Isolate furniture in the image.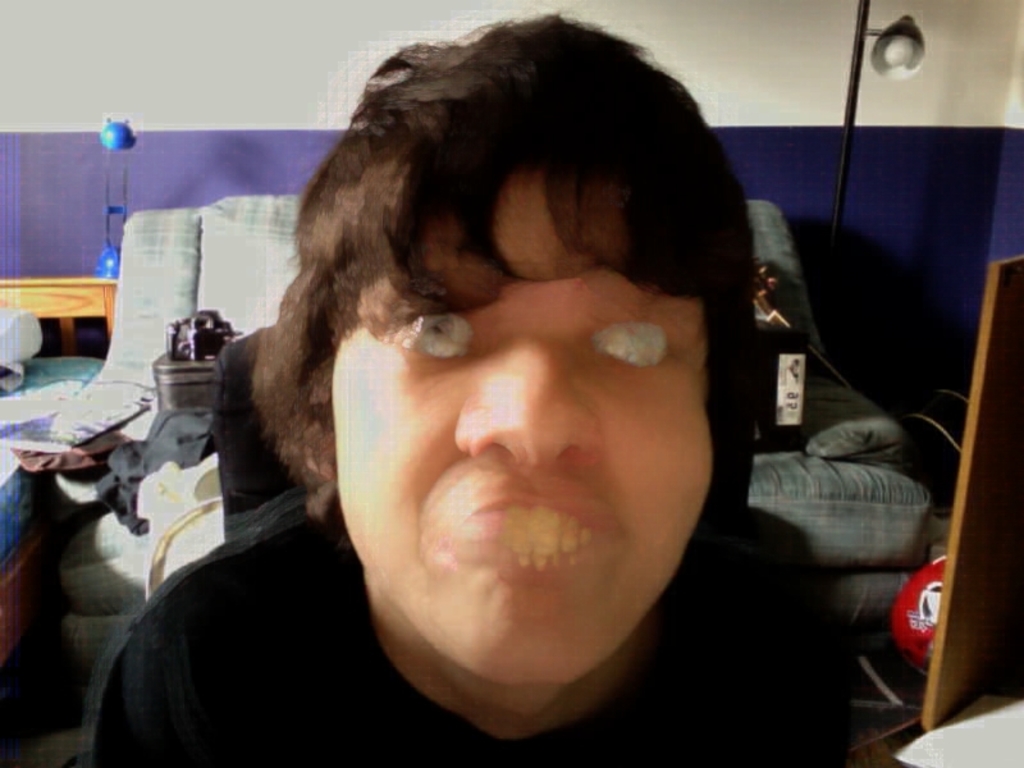
Isolated region: <region>59, 201, 929, 686</region>.
